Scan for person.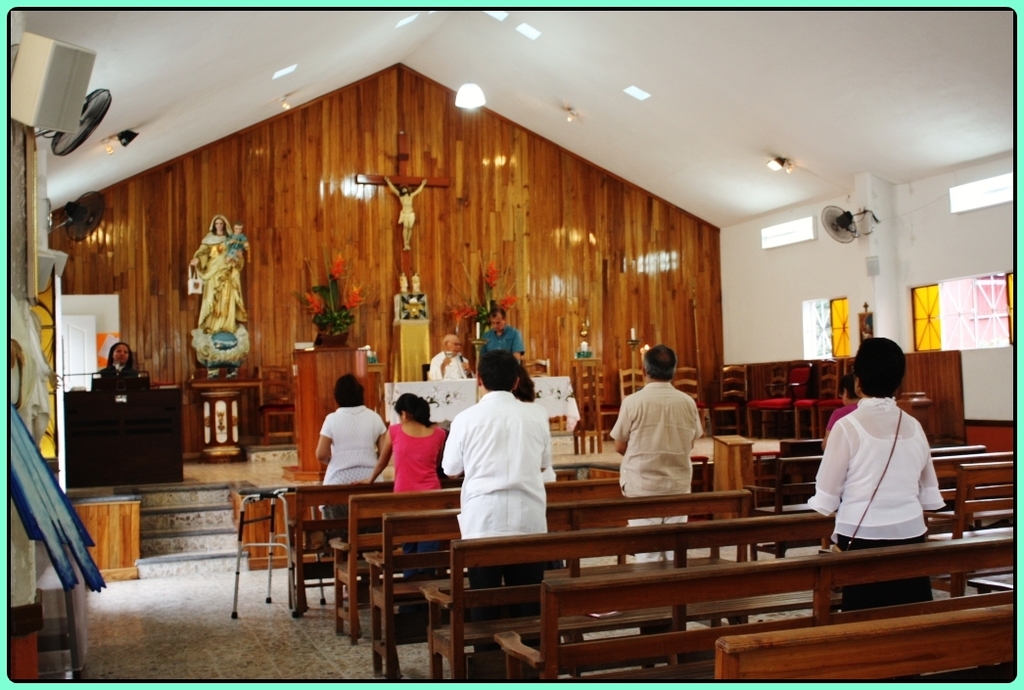
Scan result: <region>807, 337, 943, 615</region>.
